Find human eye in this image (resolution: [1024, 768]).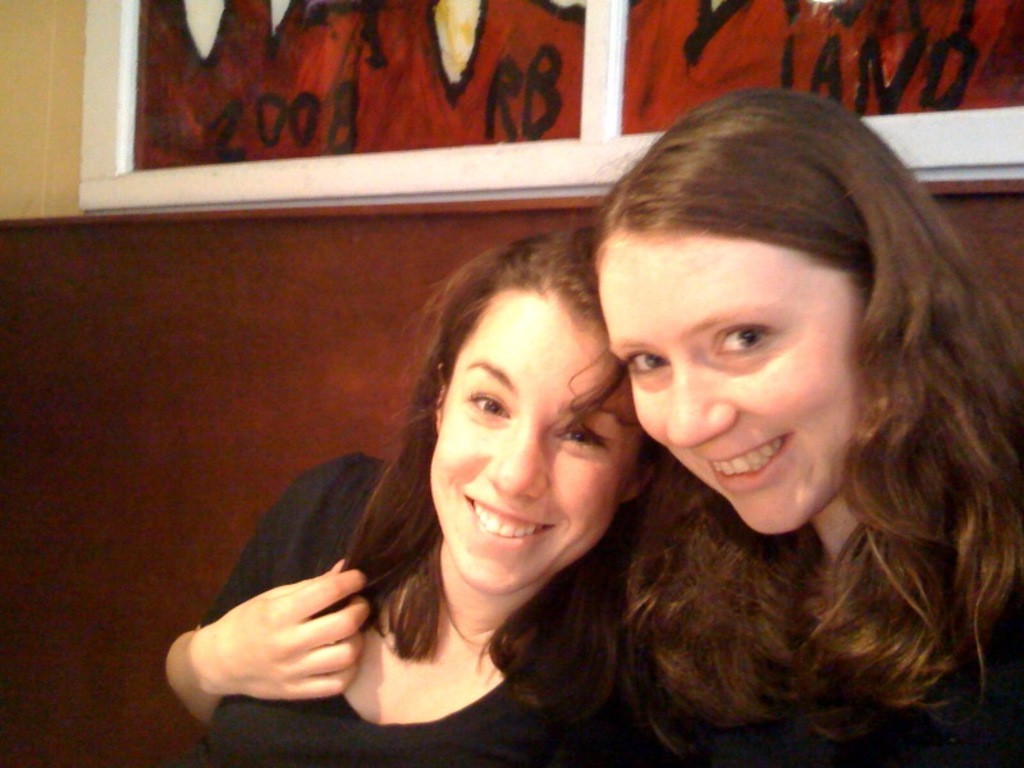
623/351/672/380.
